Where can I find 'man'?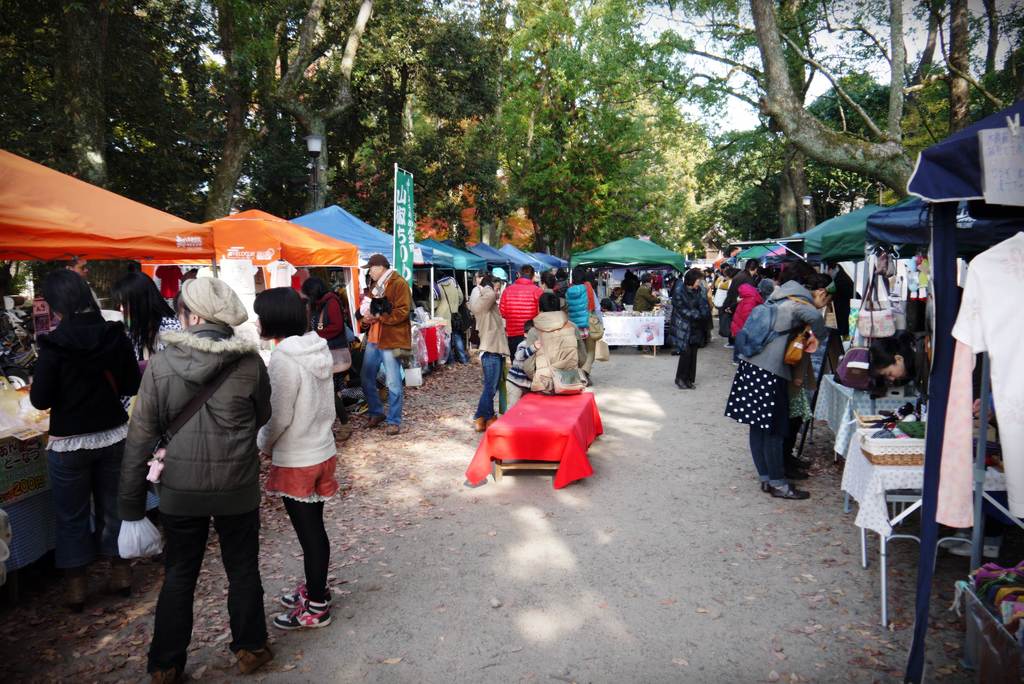
You can find it at box(490, 267, 513, 292).
